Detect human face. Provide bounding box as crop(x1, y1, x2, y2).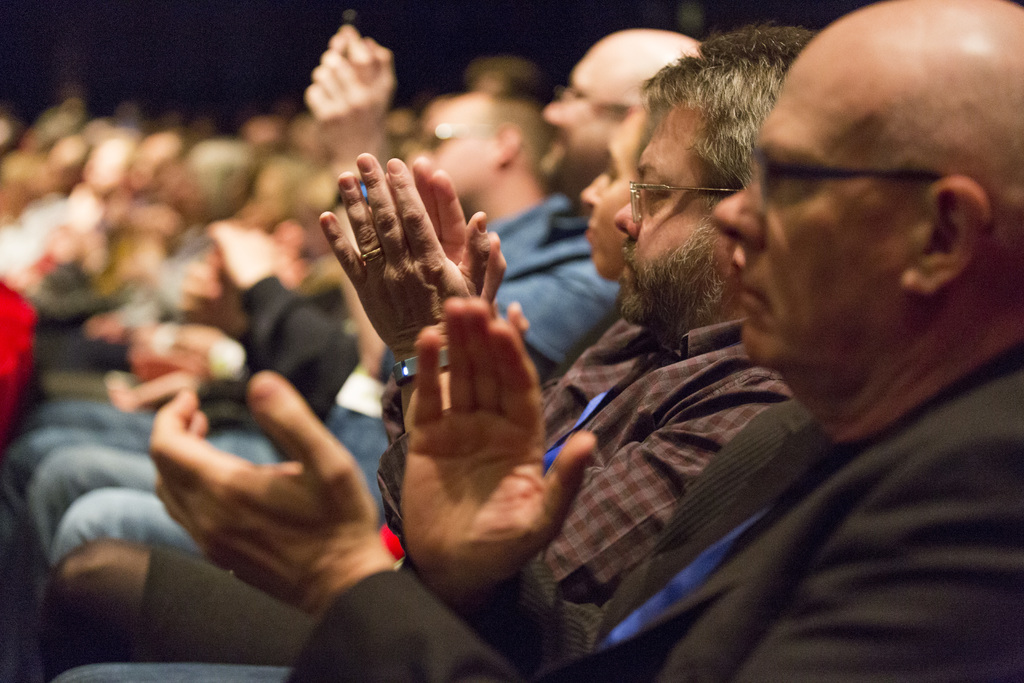
crop(621, 90, 724, 324).
